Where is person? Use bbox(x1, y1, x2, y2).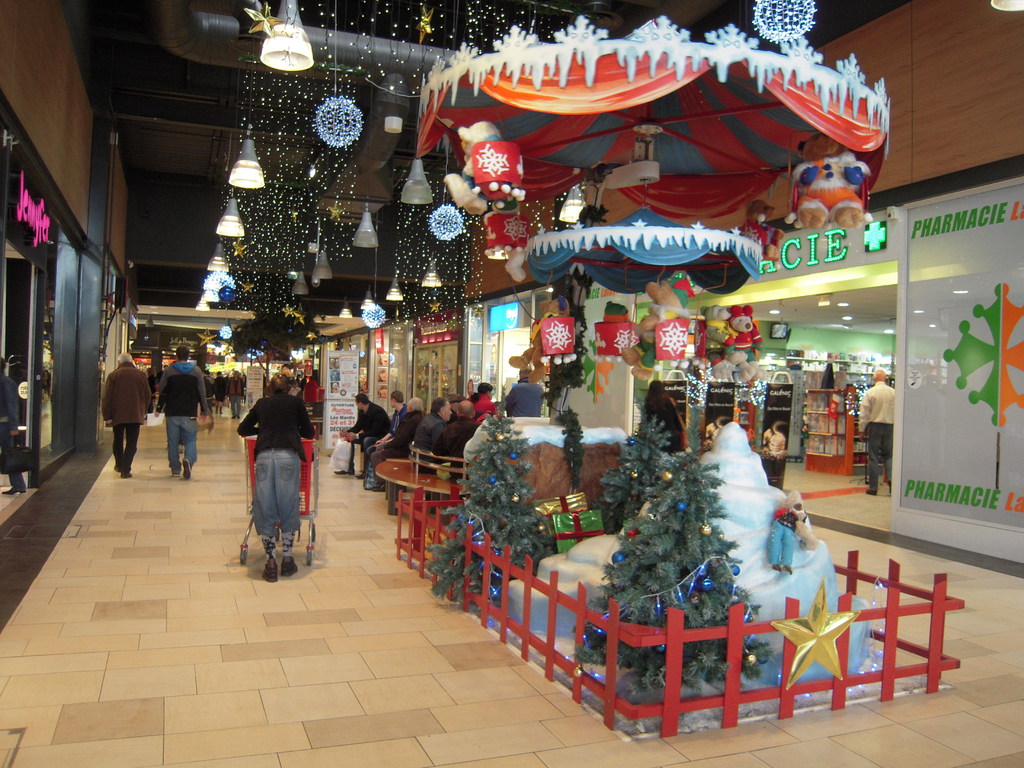
bbox(239, 362, 314, 568).
